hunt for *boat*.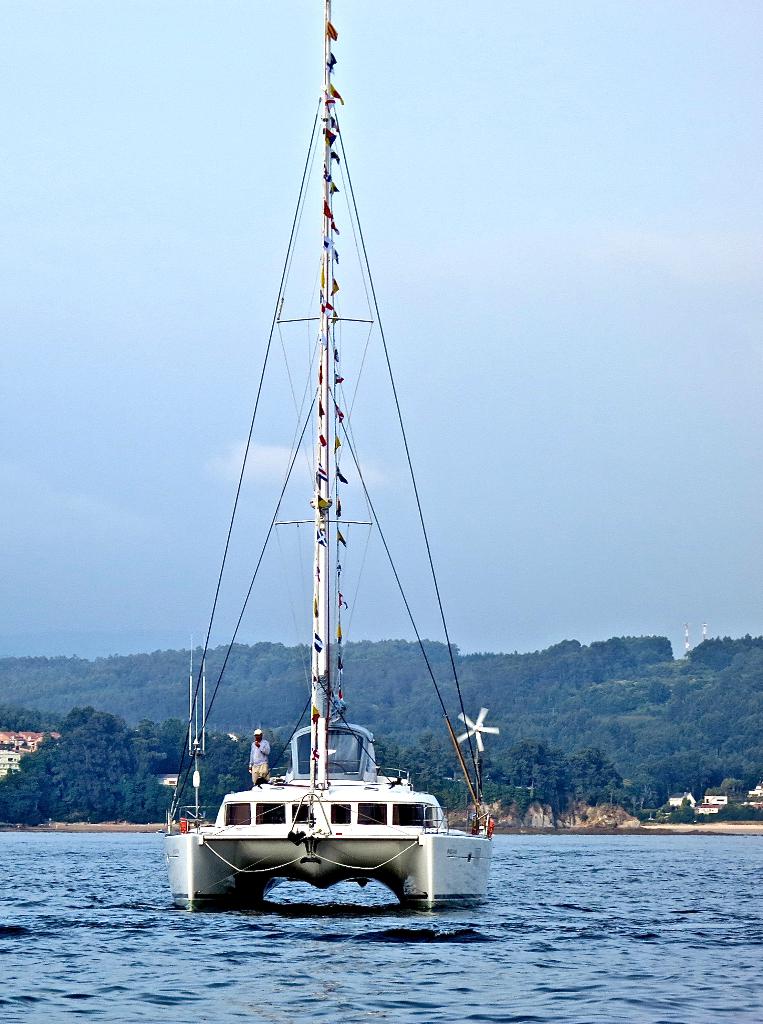
Hunted down at bbox(175, 58, 527, 939).
